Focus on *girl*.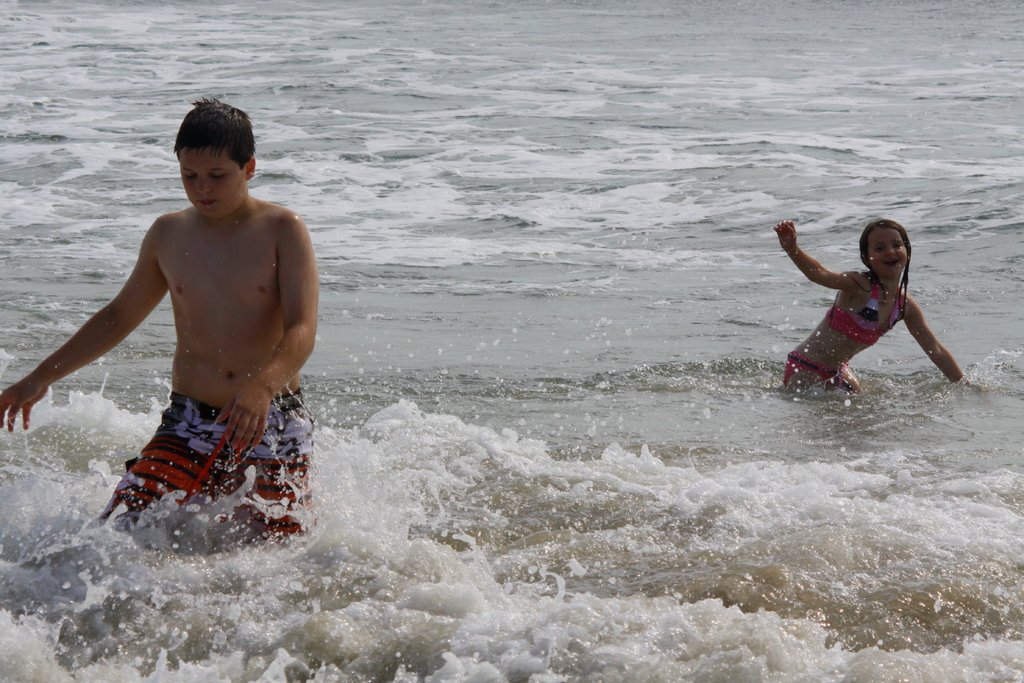
Focused at (771, 218, 975, 395).
